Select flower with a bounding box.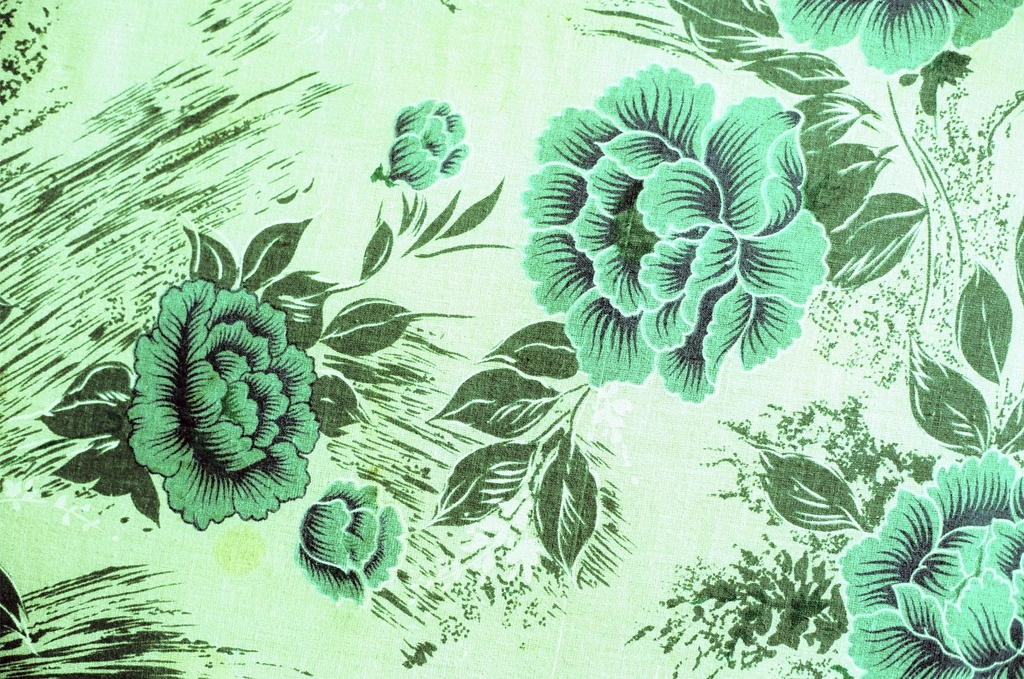
[529,51,838,388].
